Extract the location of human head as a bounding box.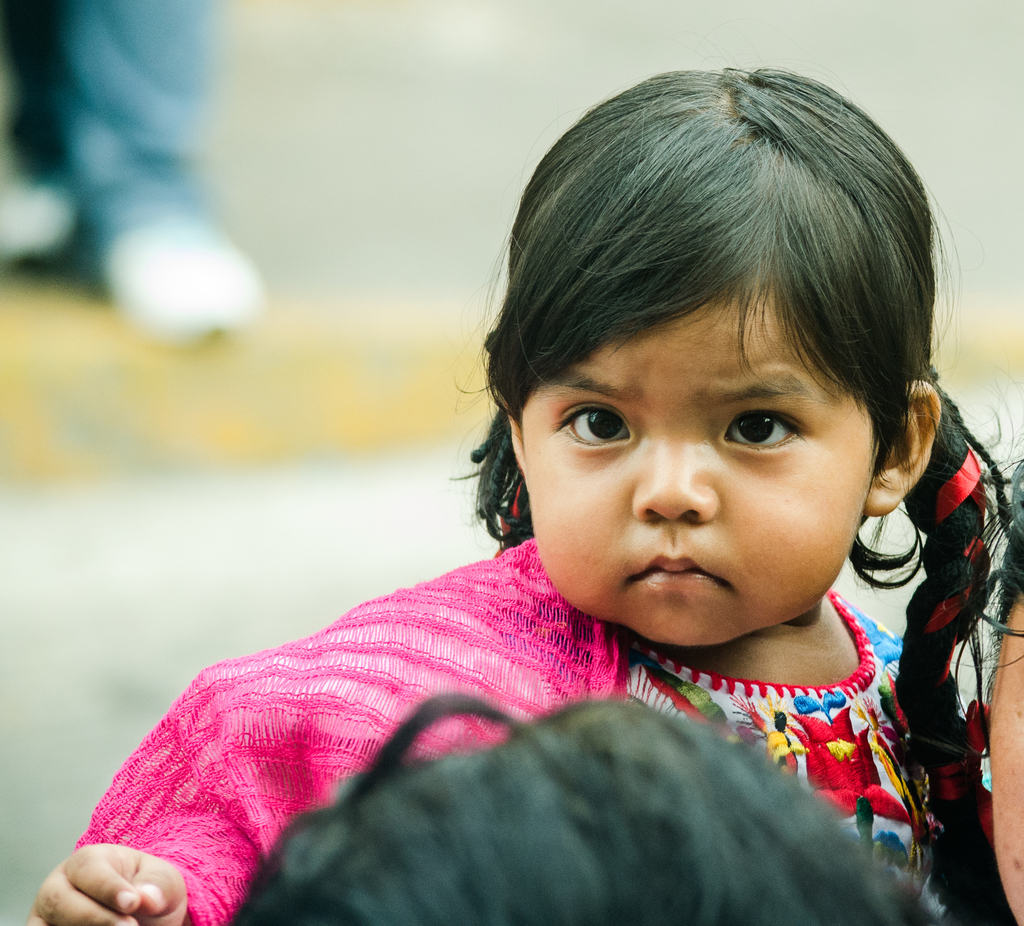
(973, 453, 1023, 925).
